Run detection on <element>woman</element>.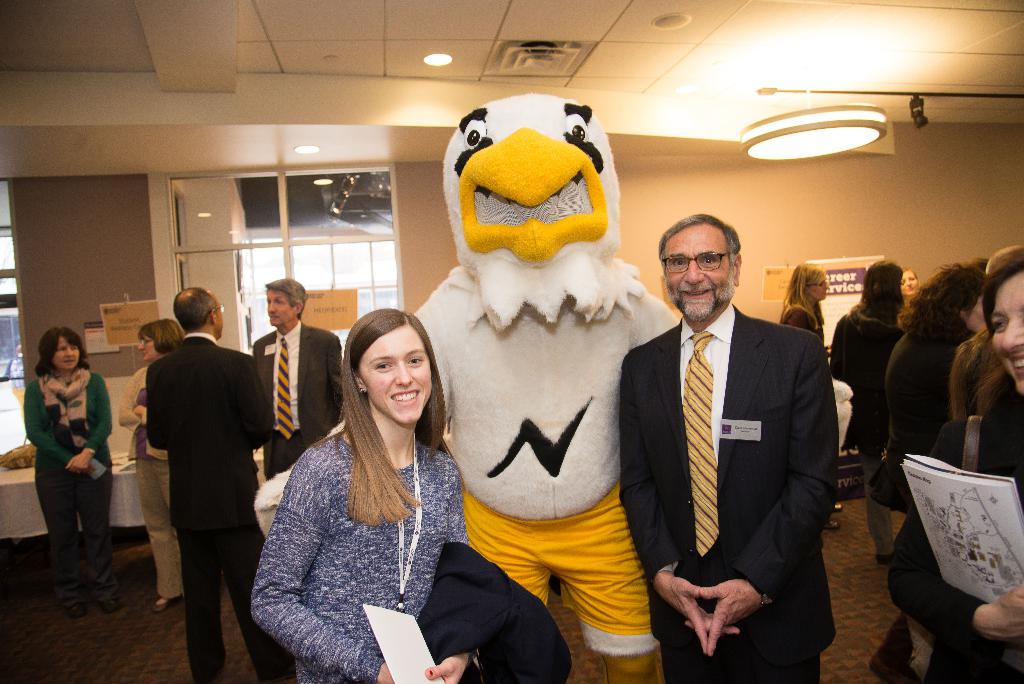
Result: box(901, 268, 921, 306).
